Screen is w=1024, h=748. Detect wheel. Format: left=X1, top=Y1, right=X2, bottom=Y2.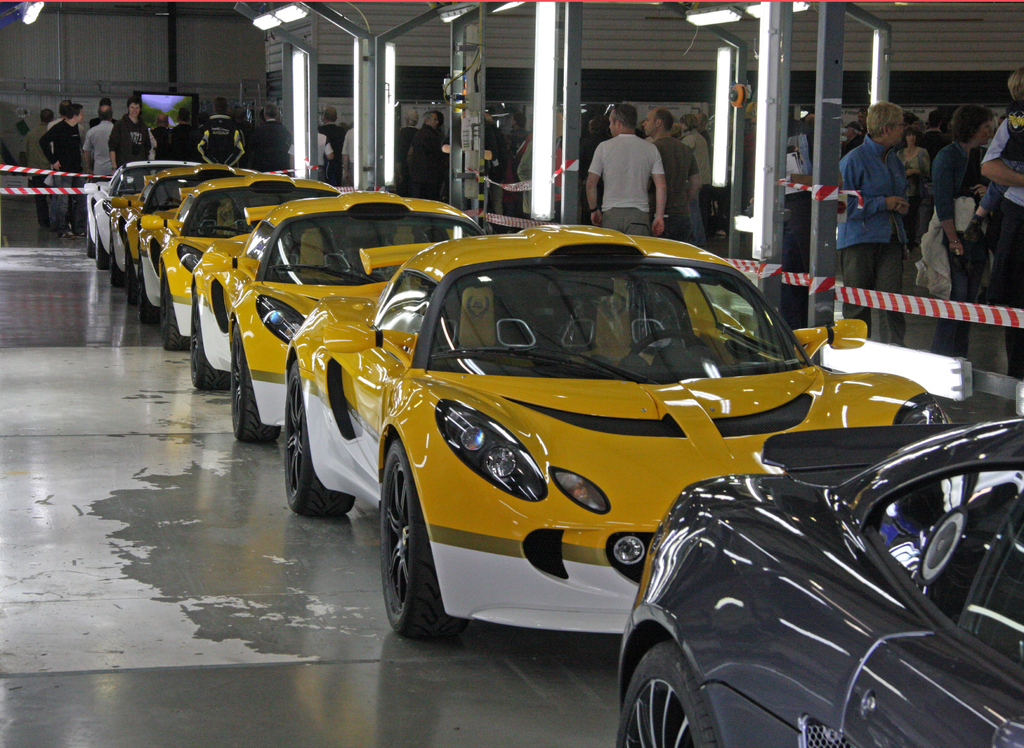
left=626, top=329, right=713, bottom=356.
